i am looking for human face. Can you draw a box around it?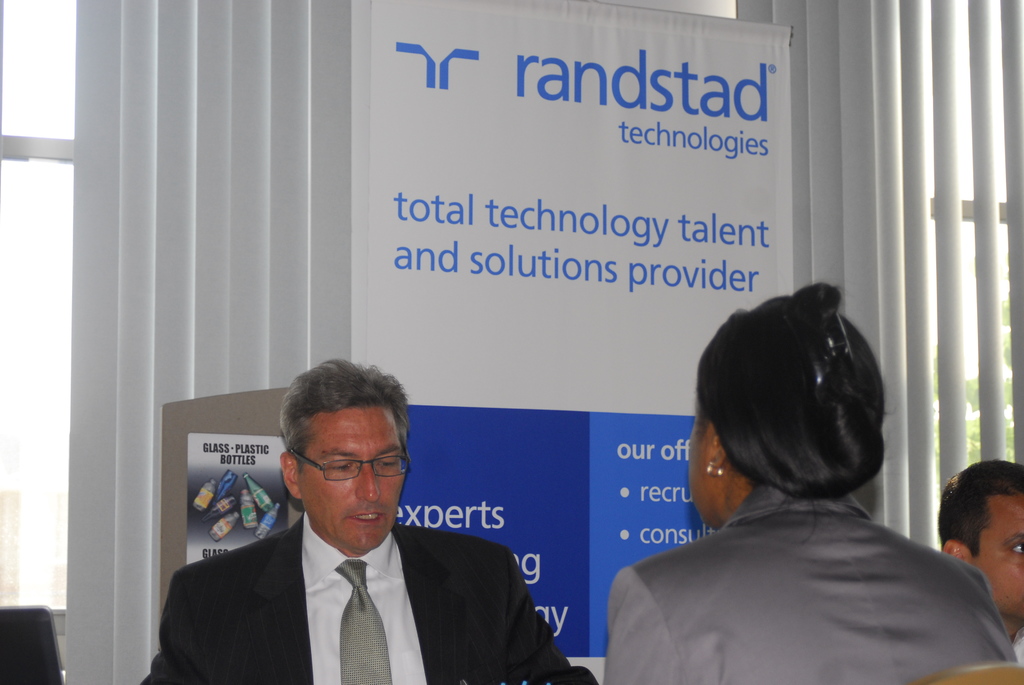
Sure, the bounding box is rect(300, 404, 404, 553).
